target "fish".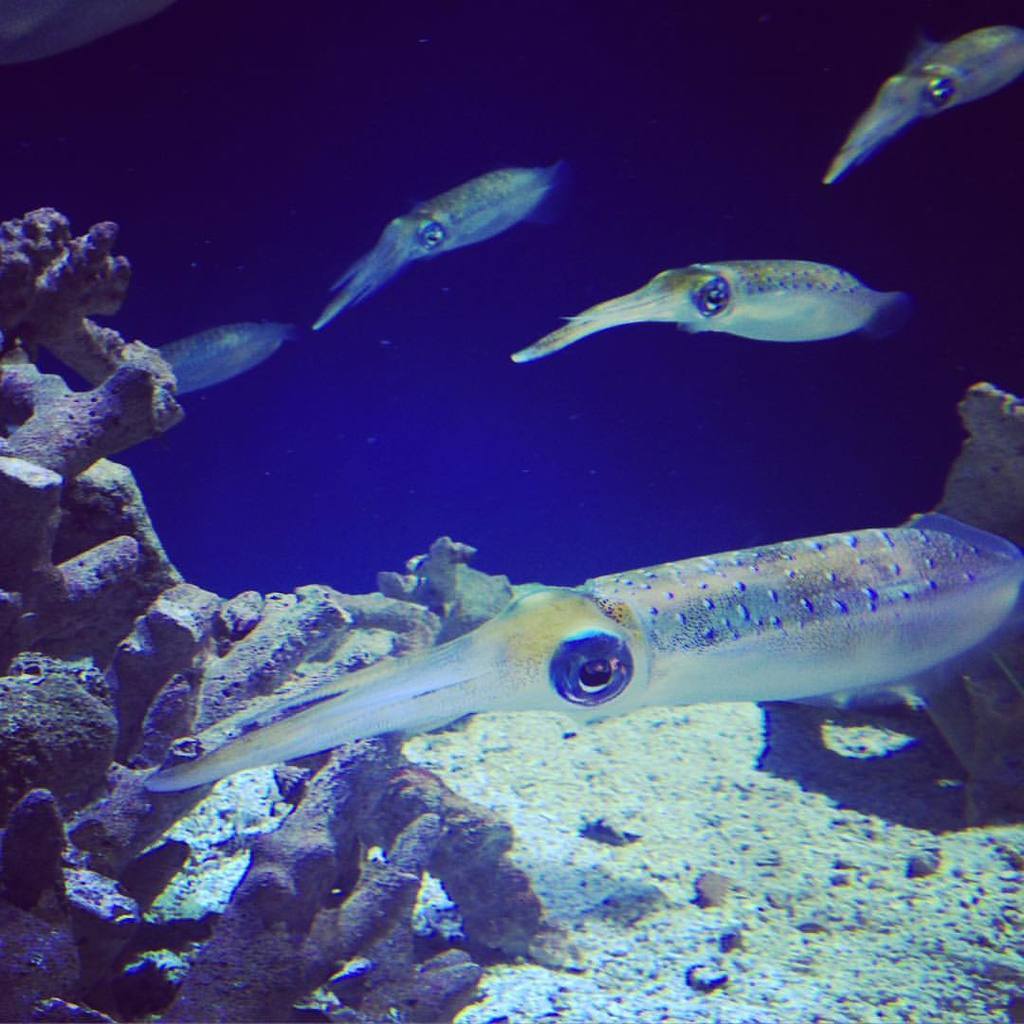
Target region: detection(126, 497, 1023, 841).
